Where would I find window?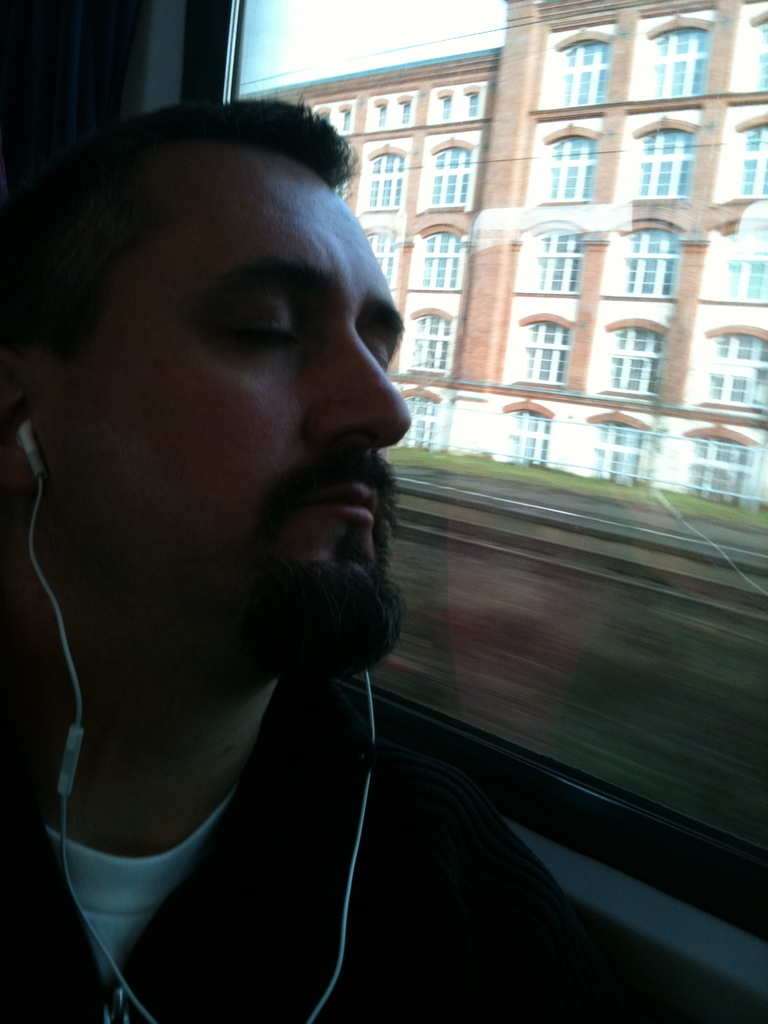
At bbox=[410, 305, 457, 371].
